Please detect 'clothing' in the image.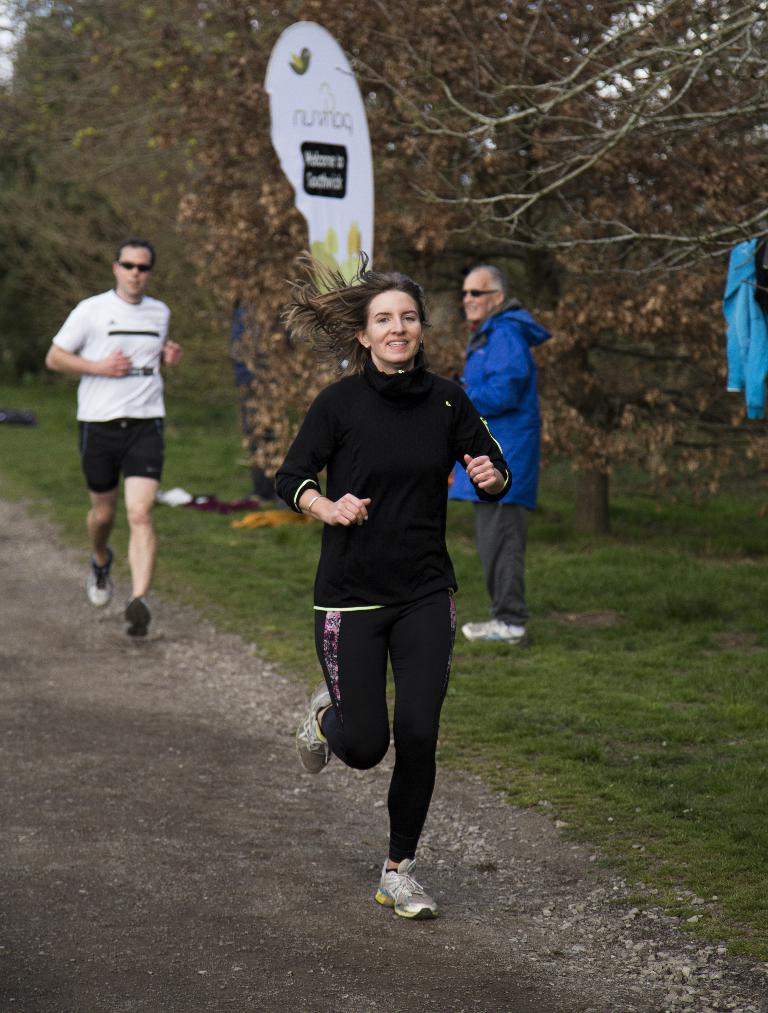
[49,290,179,488].
